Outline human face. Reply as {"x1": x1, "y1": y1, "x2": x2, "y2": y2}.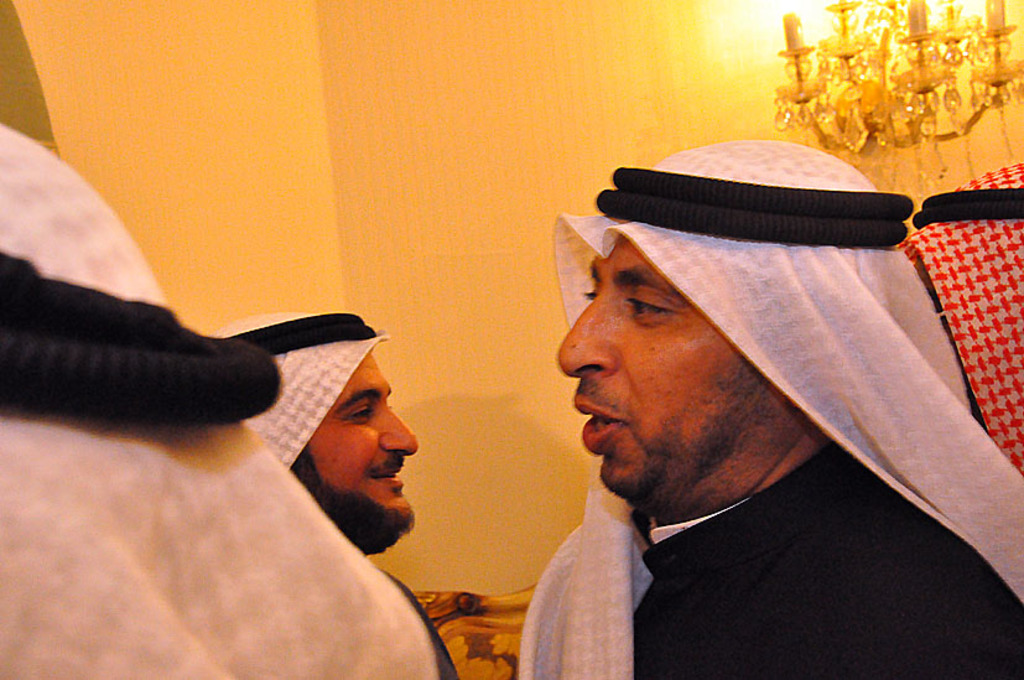
{"x1": 305, "y1": 353, "x2": 417, "y2": 515}.
